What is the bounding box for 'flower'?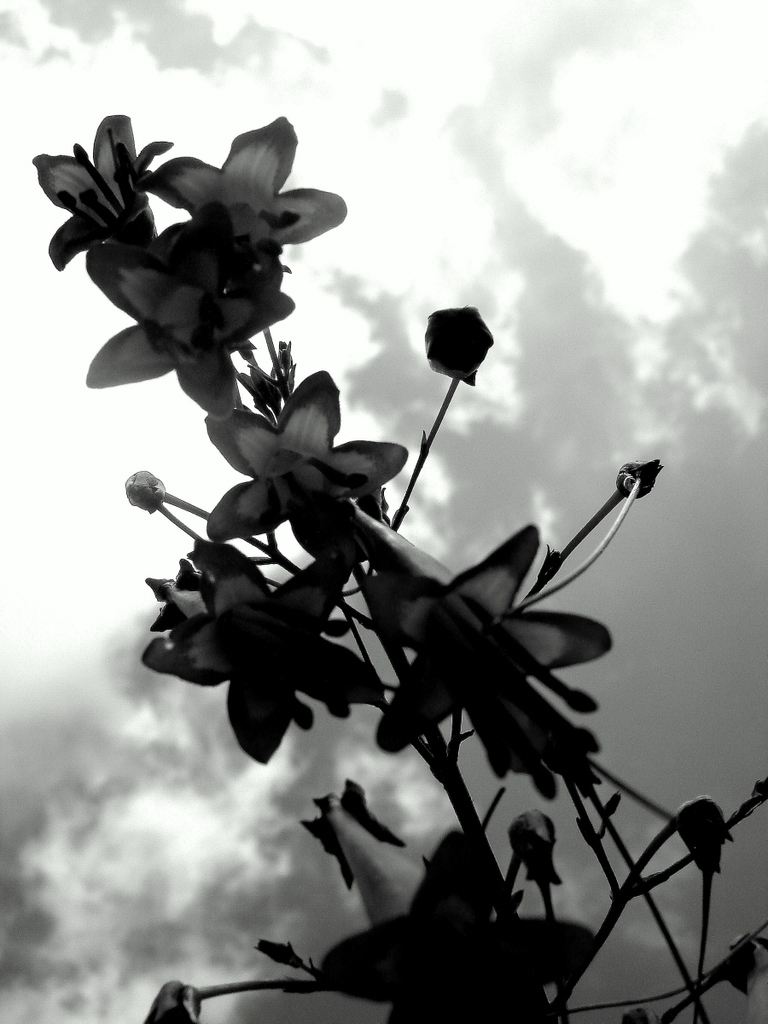
[320,829,618,1023].
